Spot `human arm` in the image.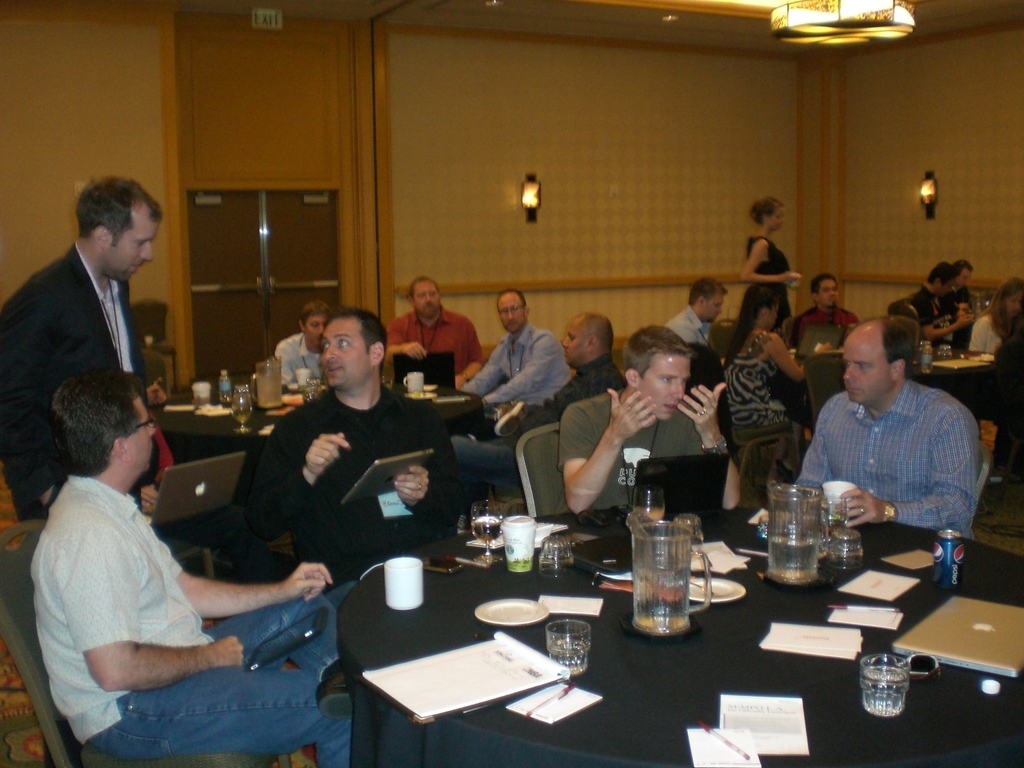
`human arm` found at 674,383,742,511.
